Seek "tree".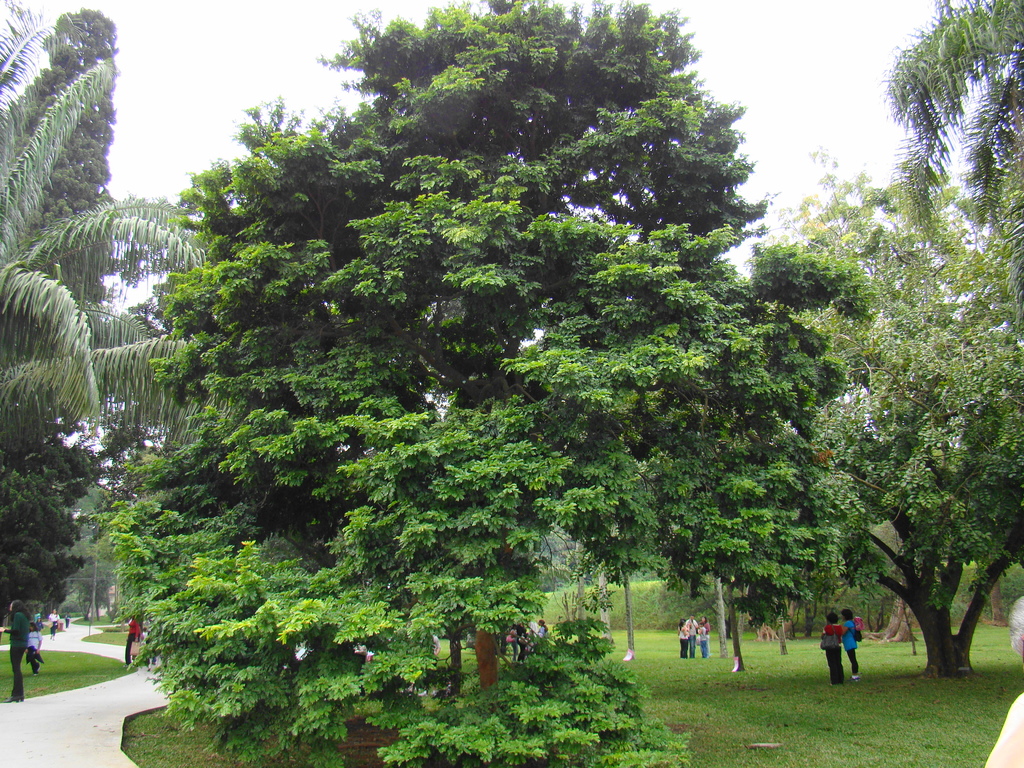
815, 300, 1023, 682.
